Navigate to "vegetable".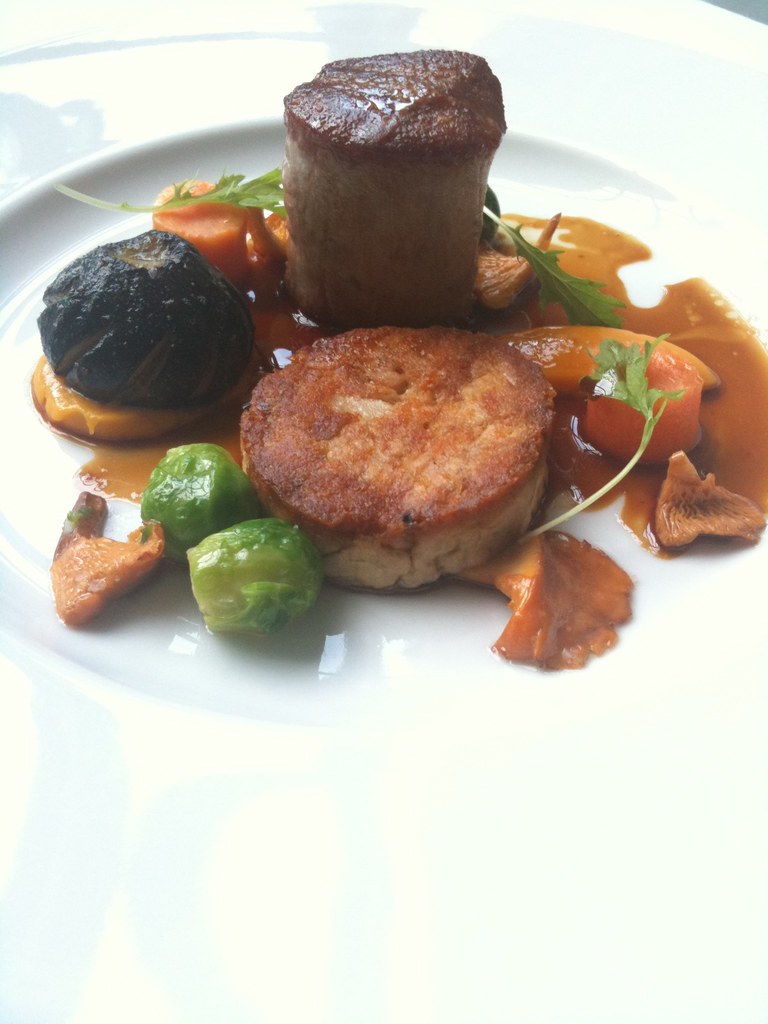
Navigation target: x1=52 y1=166 x2=282 y2=223.
